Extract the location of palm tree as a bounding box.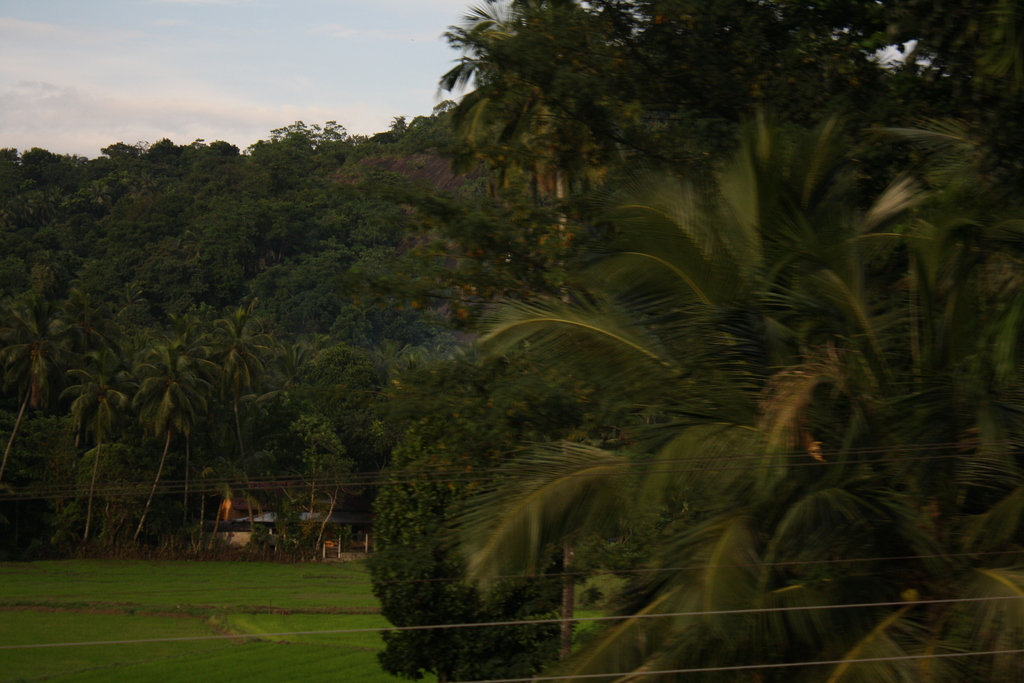
select_region(136, 336, 216, 541).
